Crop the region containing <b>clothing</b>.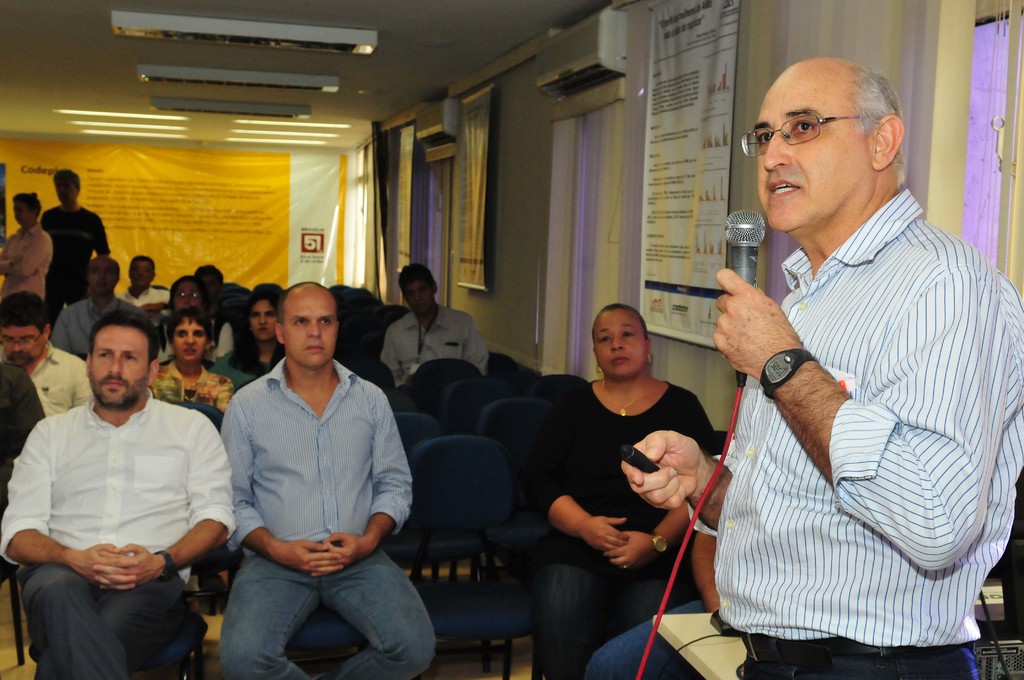
Crop region: locate(380, 307, 483, 384).
